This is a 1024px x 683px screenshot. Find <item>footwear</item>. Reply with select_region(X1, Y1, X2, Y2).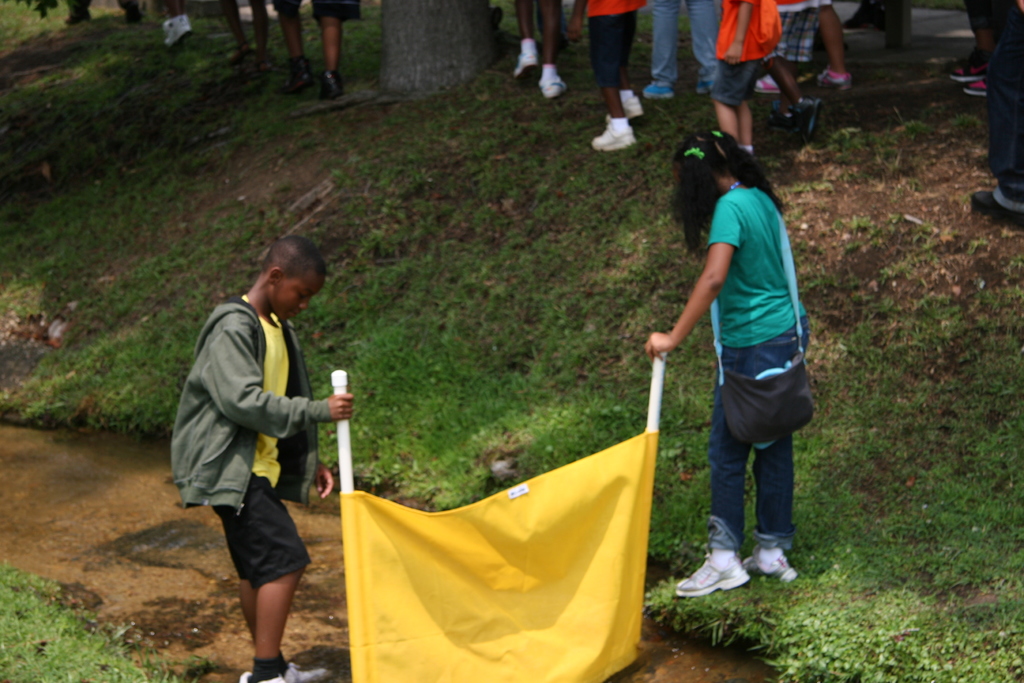
select_region(589, 120, 637, 152).
